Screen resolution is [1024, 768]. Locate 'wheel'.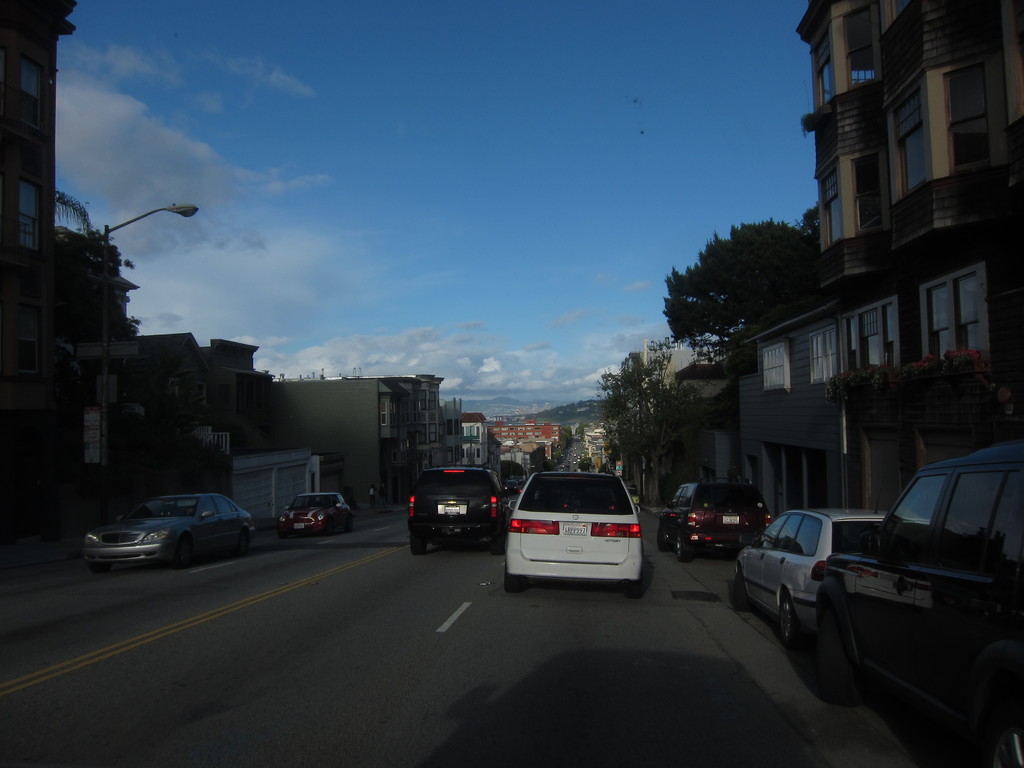
x1=771 y1=595 x2=804 y2=641.
